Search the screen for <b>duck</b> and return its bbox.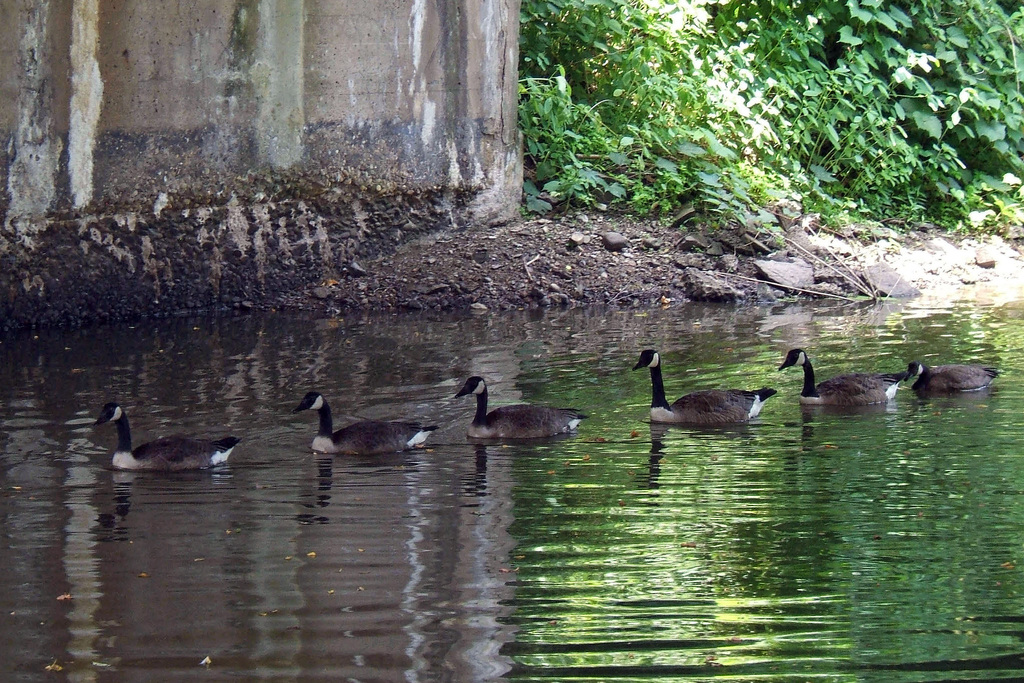
Found: bbox(630, 349, 778, 431).
